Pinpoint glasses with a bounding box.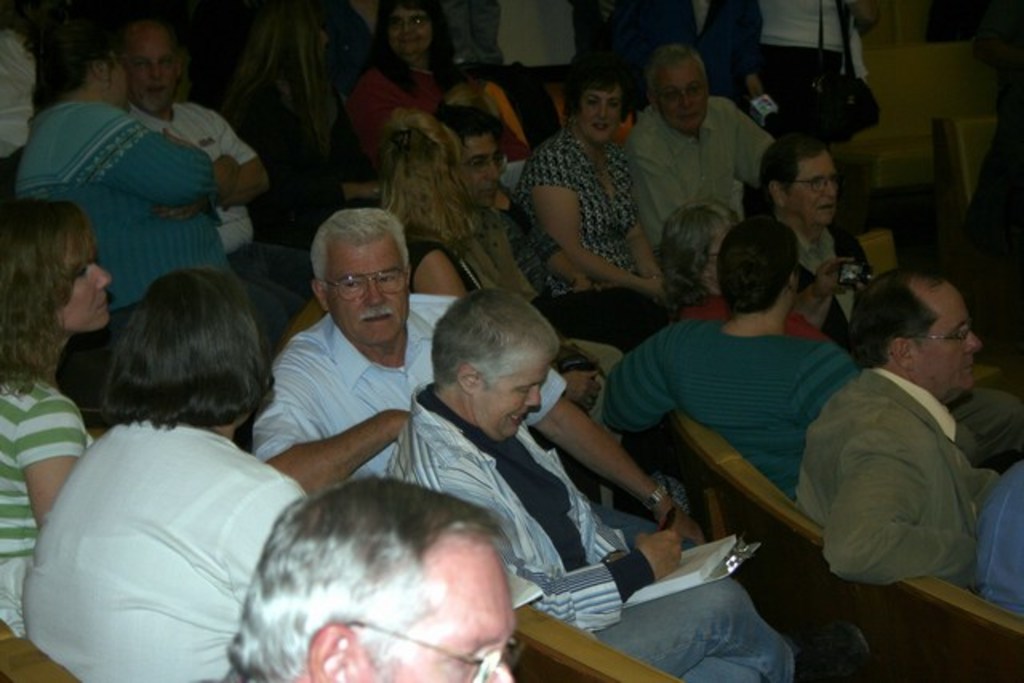
<bbox>389, 18, 430, 32</bbox>.
